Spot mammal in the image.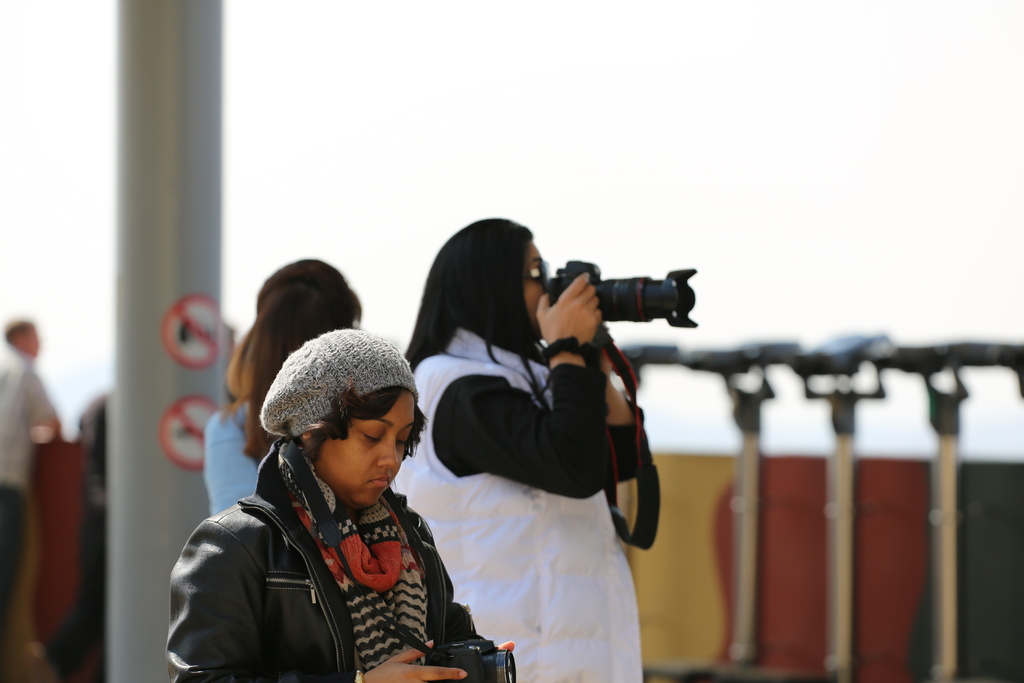
mammal found at 169:345:484:660.
